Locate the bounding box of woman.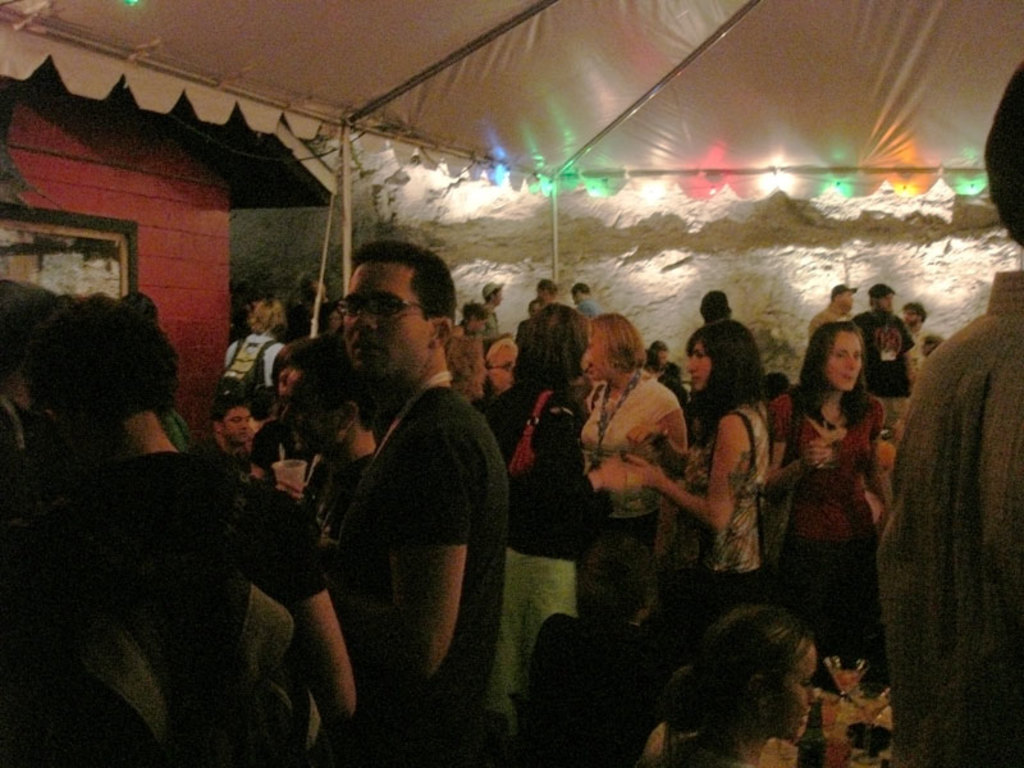
Bounding box: bbox=[579, 312, 689, 543].
